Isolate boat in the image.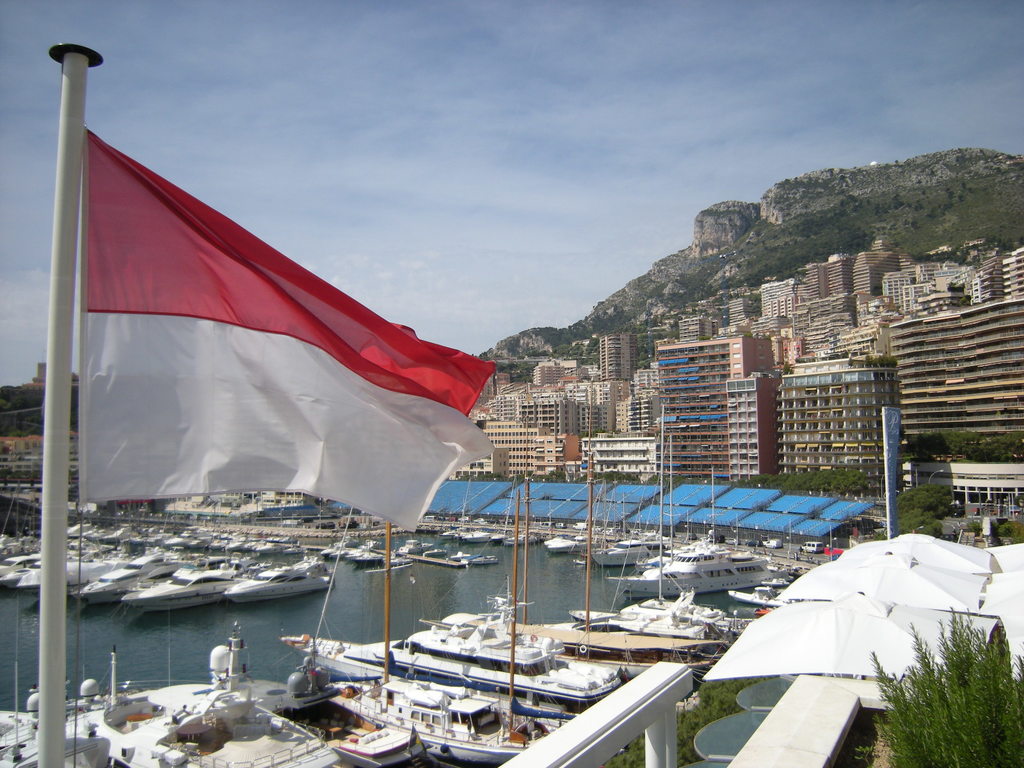
Isolated region: 583:537:652:566.
